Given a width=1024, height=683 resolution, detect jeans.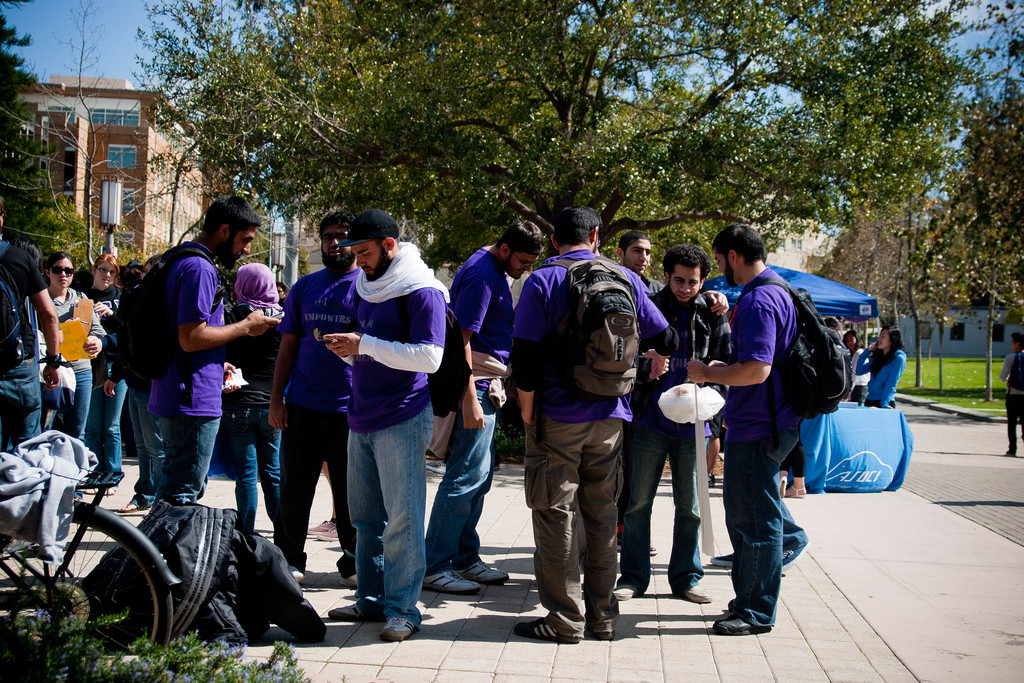
(left=124, top=381, right=159, bottom=508).
